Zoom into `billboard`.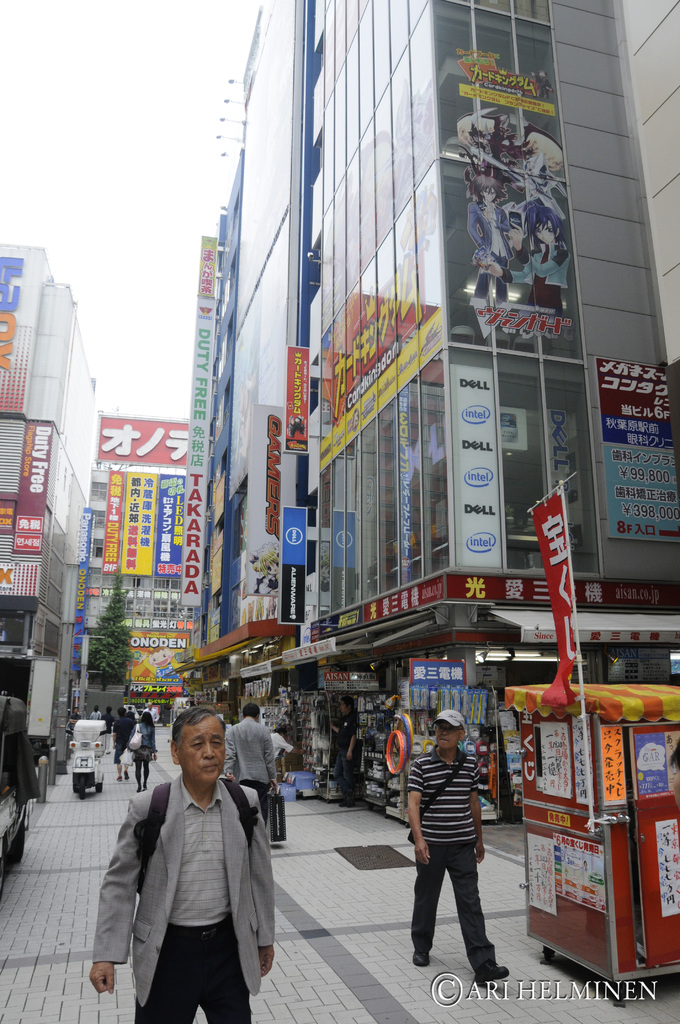
Zoom target: 586:365:679:526.
